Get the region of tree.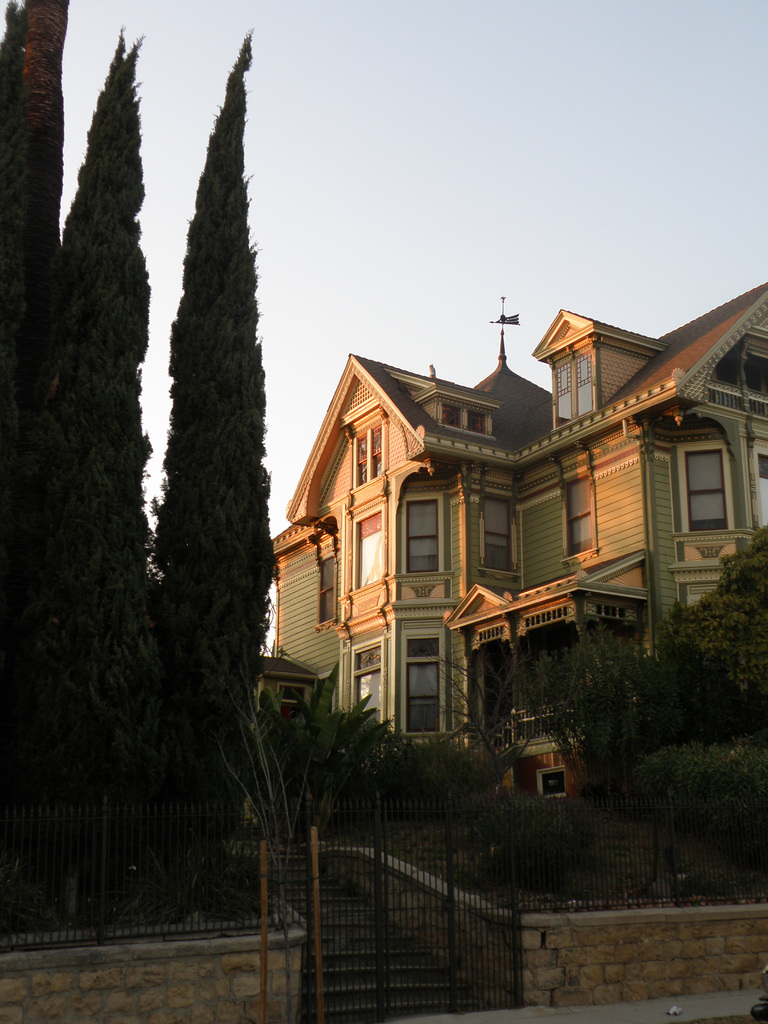
box(648, 531, 767, 758).
